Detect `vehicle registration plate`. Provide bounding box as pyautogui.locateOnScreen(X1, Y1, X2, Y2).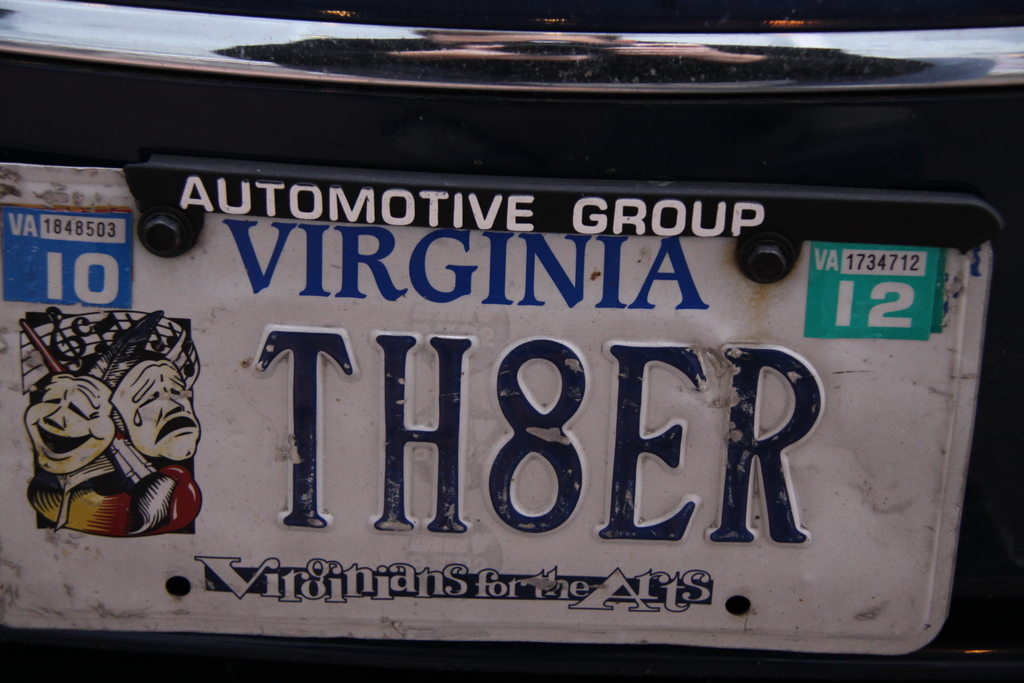
pyautogui.locateOnScreen(58, 141, 999, 642).
